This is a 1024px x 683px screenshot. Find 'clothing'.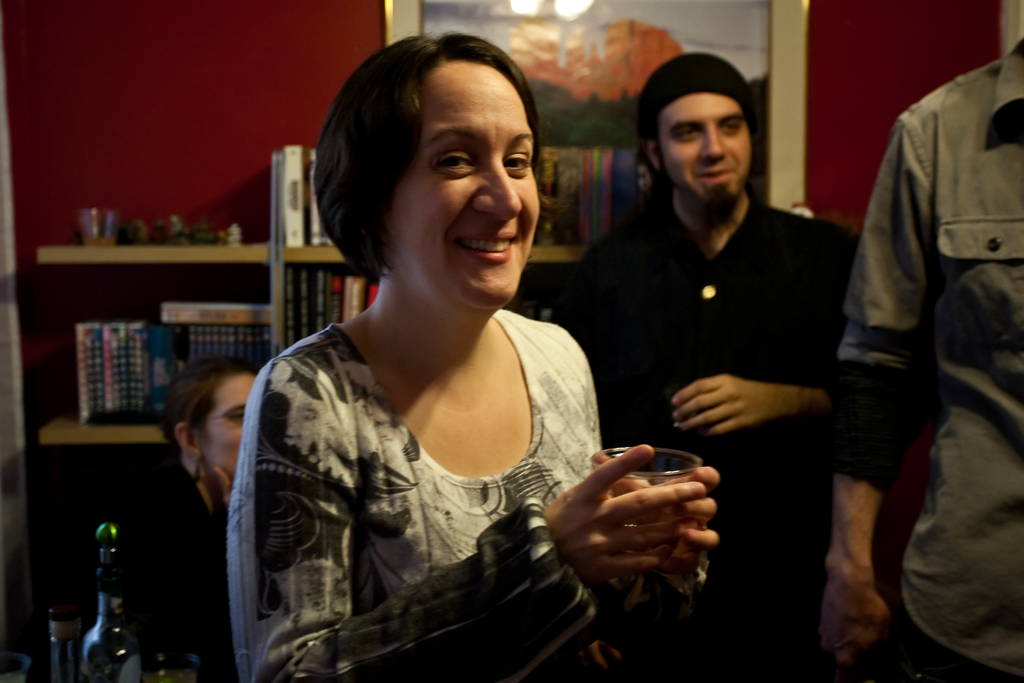
Bounding box: <bbox>552, 180, 861, 682</bbox>.
